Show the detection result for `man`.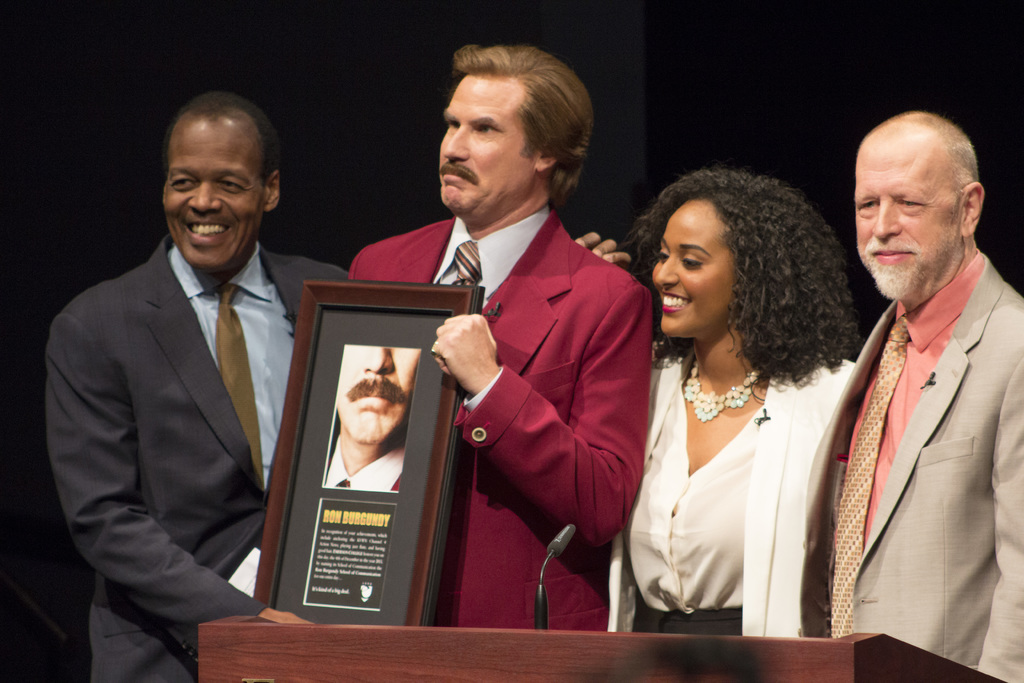
box=[789, 108, 1023, 682].
